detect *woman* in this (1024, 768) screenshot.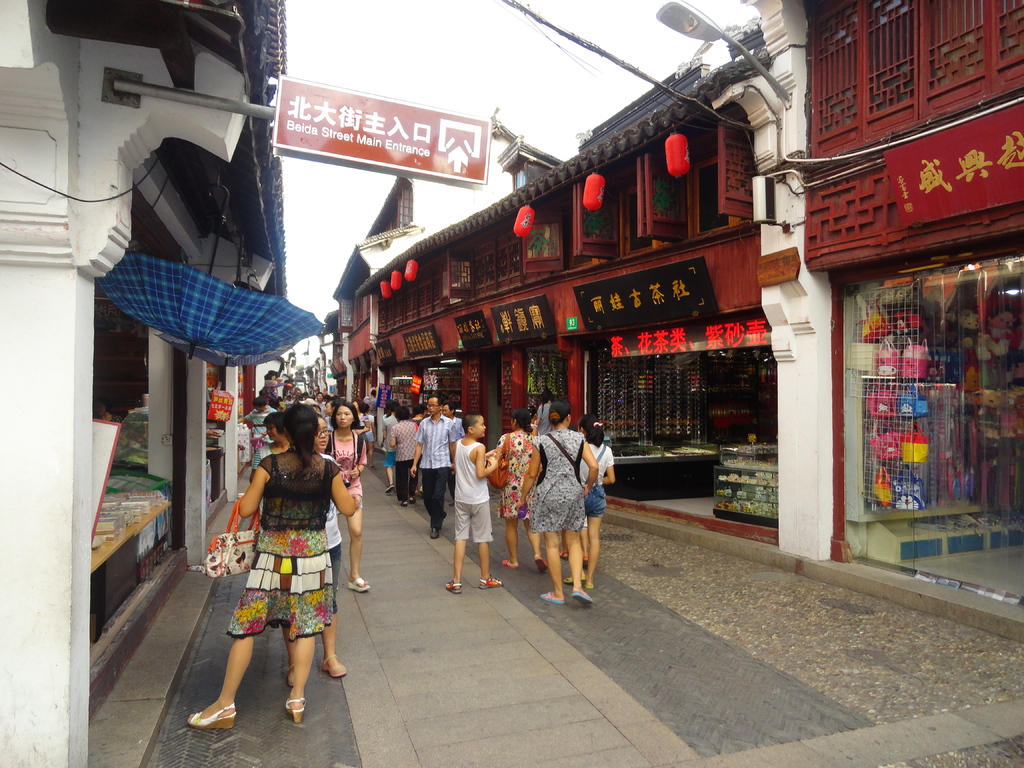
Detection: <bbox>357, 402, 377, 467</bbox>.
